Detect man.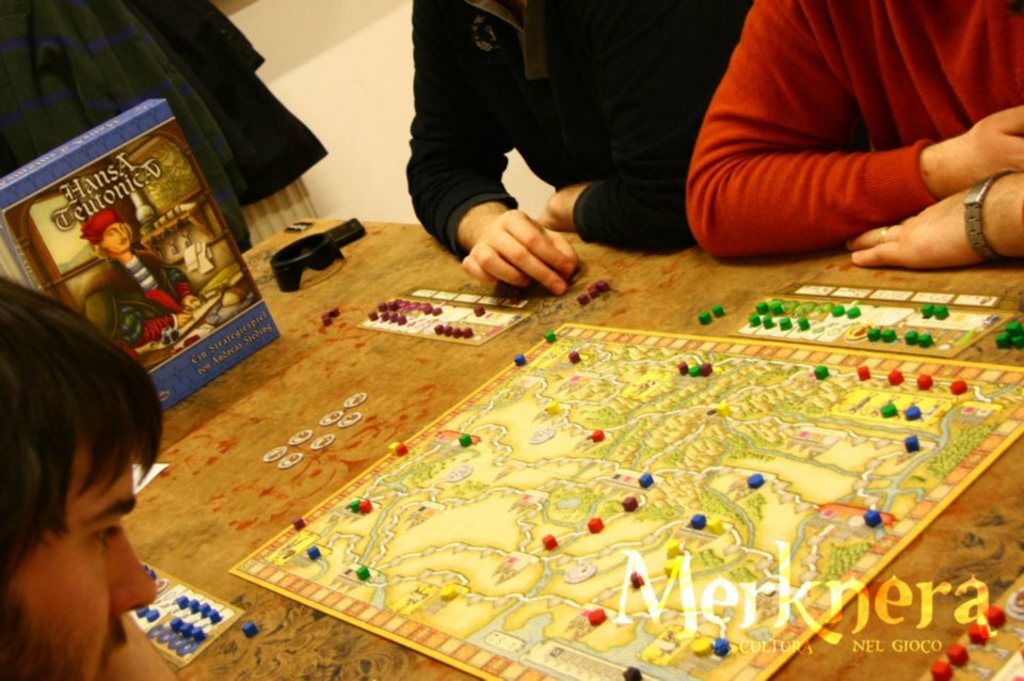
Detected at box(0, 282, 195, 680).
